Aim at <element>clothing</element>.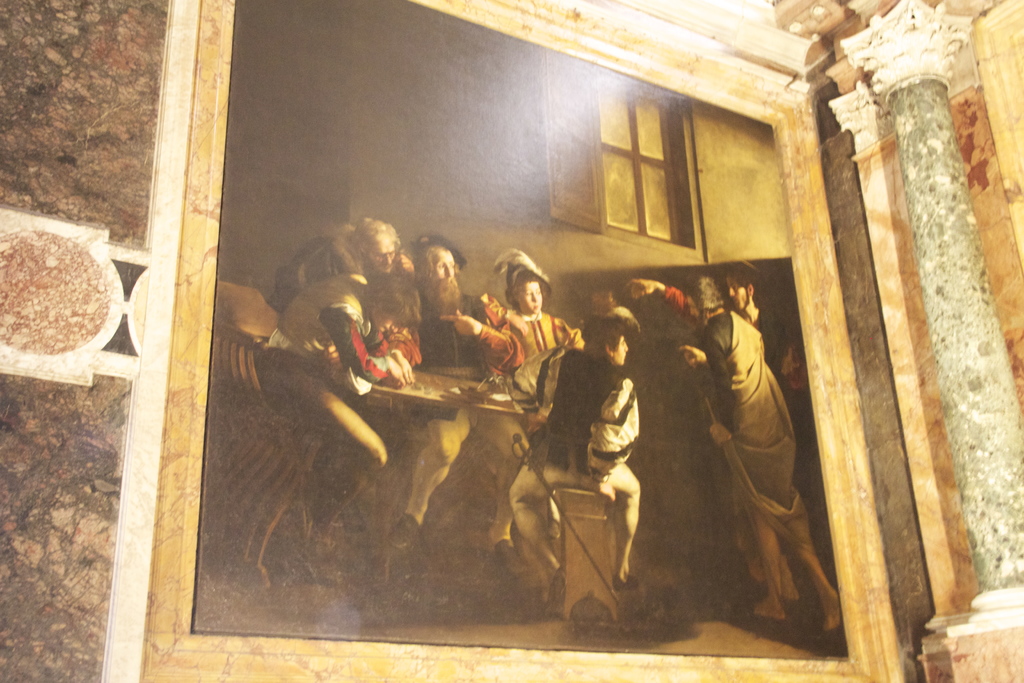
Aimed at bbox=[703, 315, 861, 657].
